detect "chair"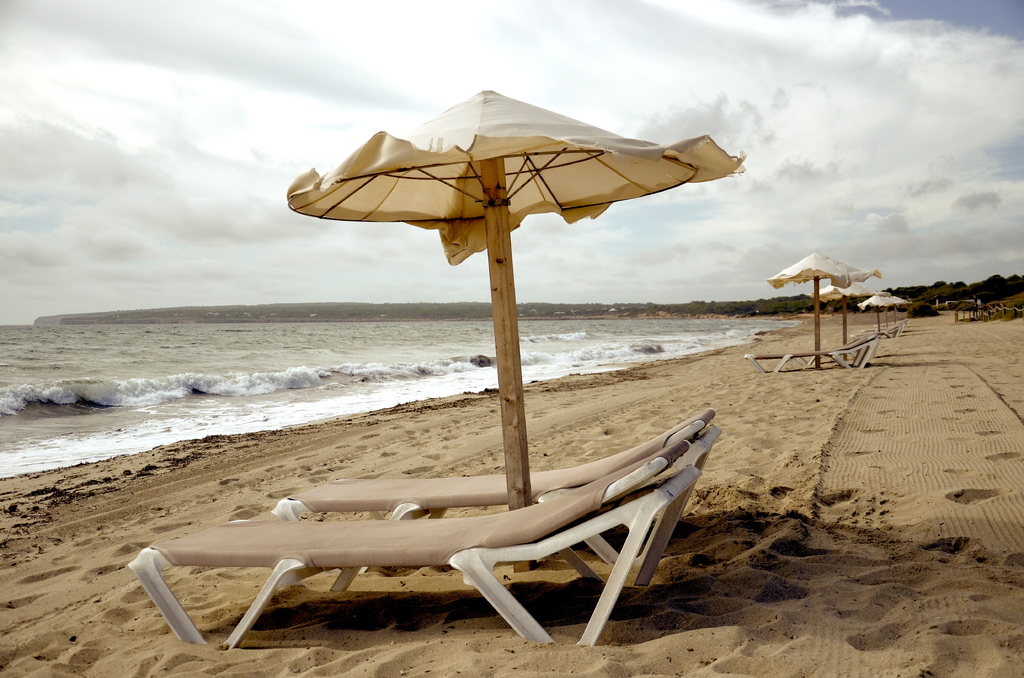
crop(274, 405, 721, 576)
